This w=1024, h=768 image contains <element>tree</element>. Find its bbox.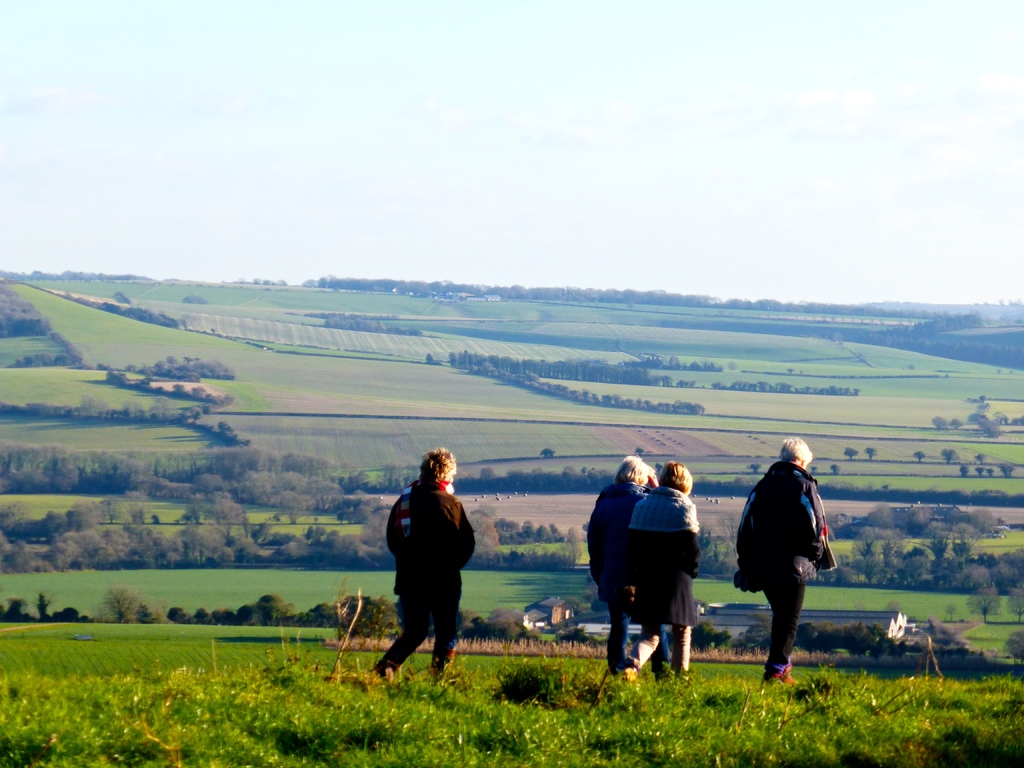
[left=746, top=465, right=763, bottom=478].
